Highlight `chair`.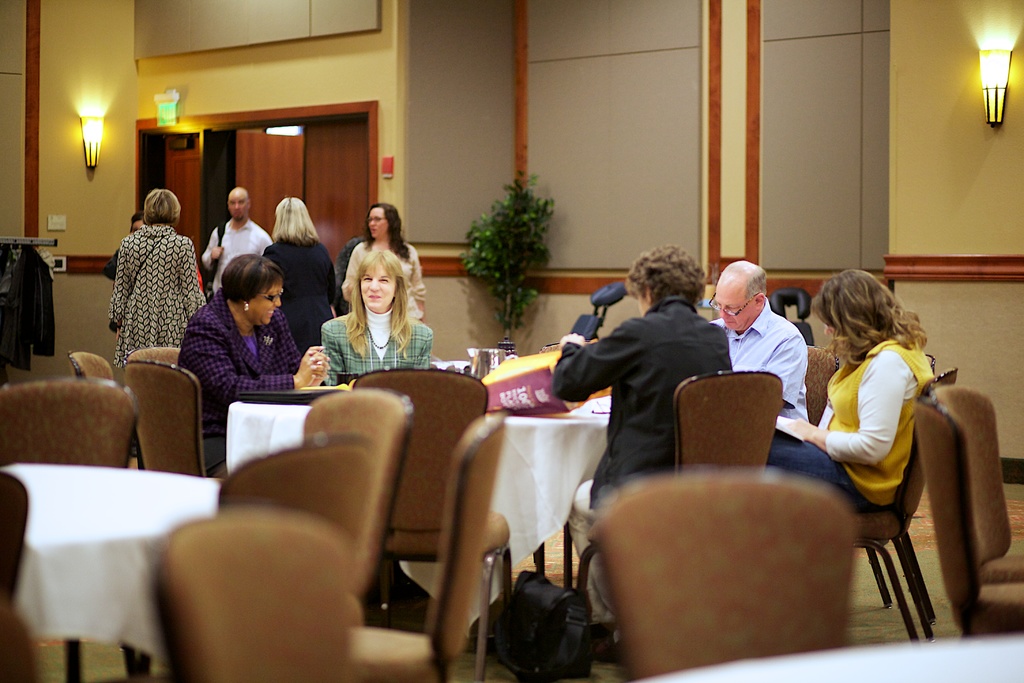
Highlighted region: 932/384/1023/582.
